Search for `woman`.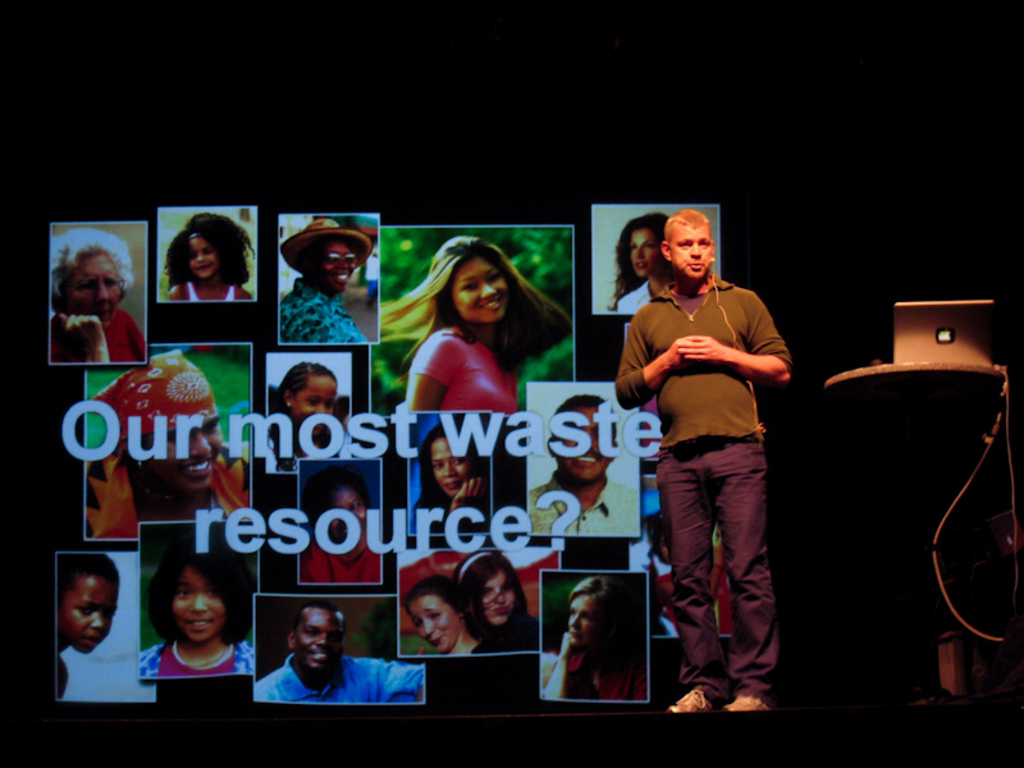
Found at [left=451, top=549, right=550, bottom=632].
